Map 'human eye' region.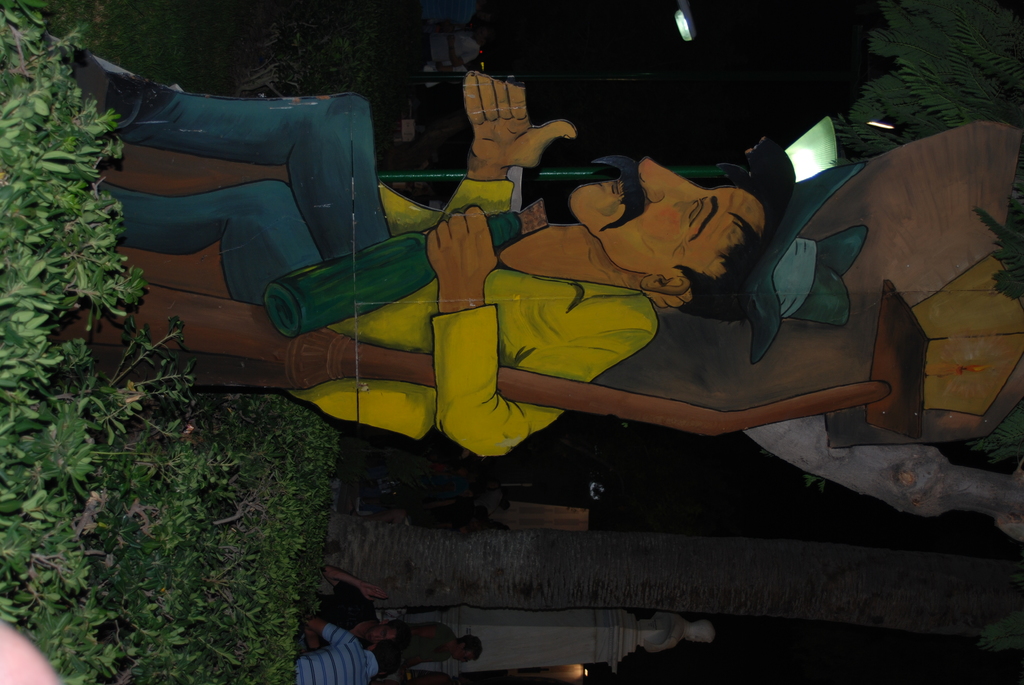
Mapped to x1=676 y1=182 x2=716 y2=236.
